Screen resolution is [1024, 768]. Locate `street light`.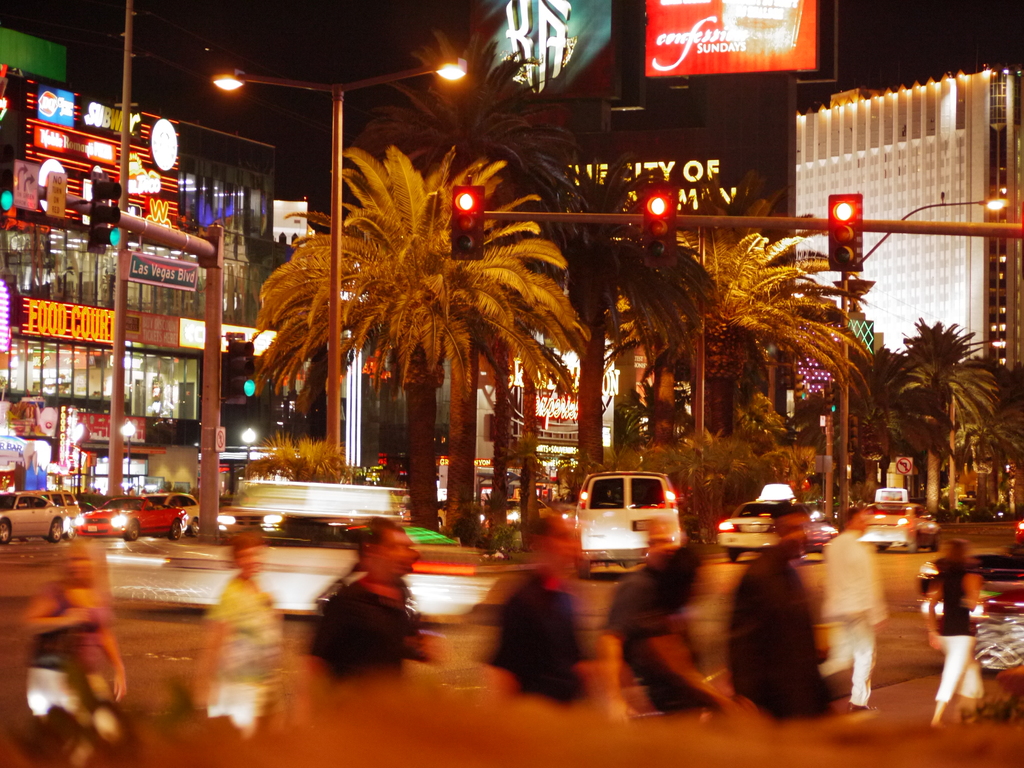
206:58:468:483.
